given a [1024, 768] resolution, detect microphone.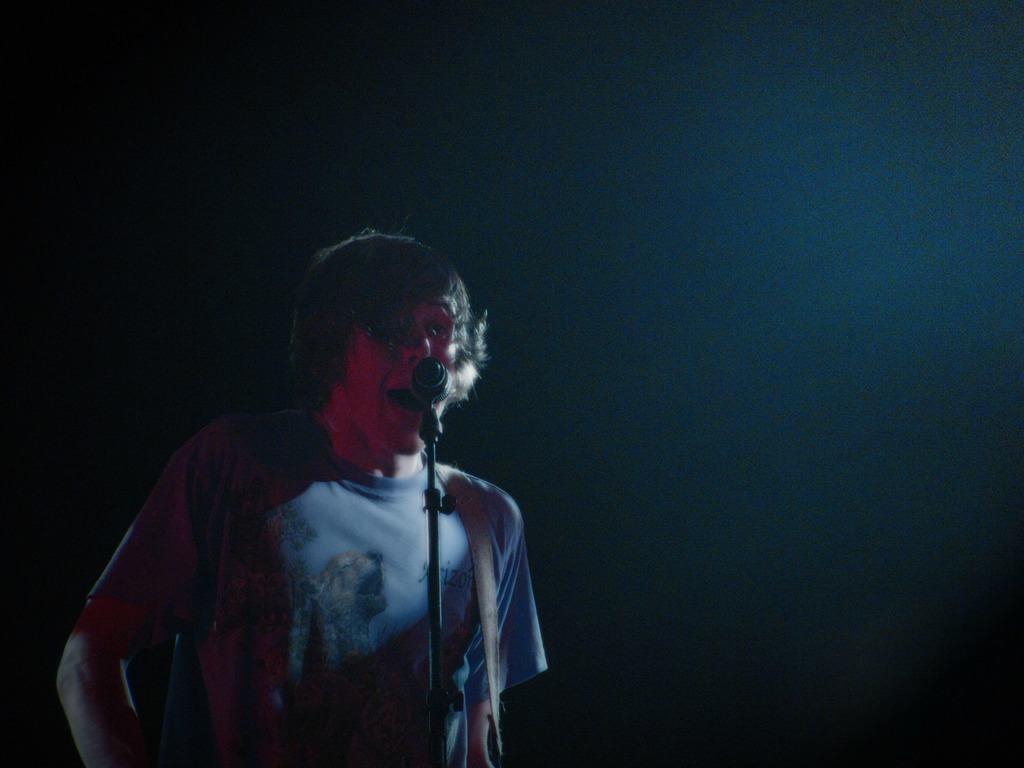
left=412, top=354, right=453, bottom=404.
